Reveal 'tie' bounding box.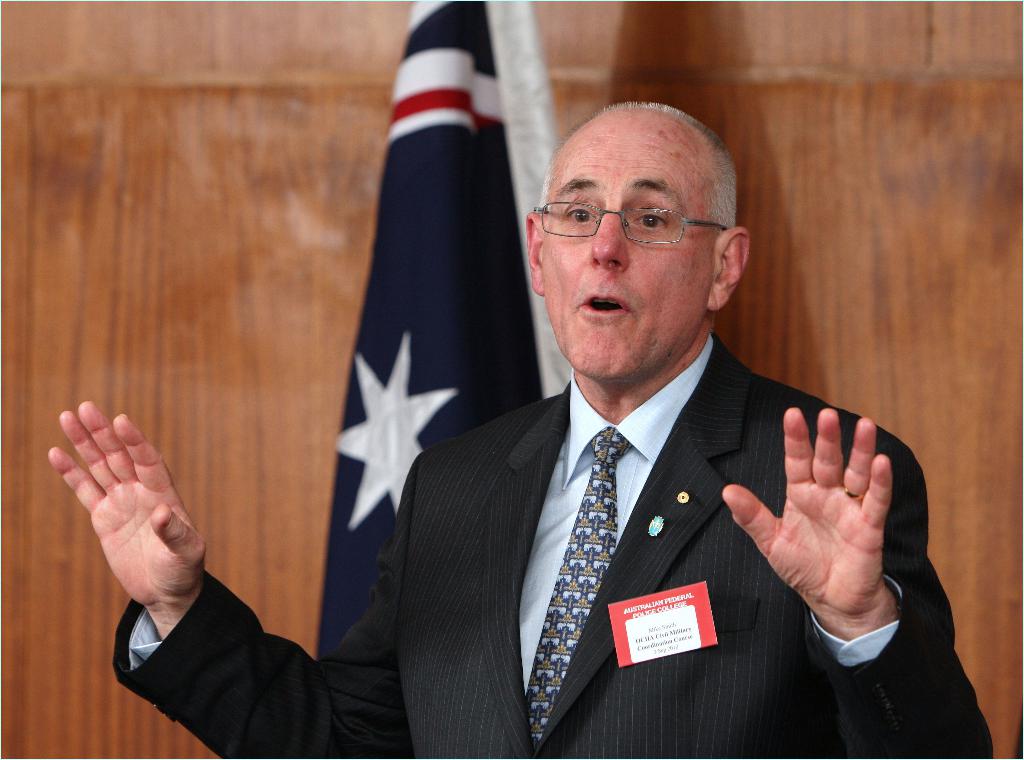
Revealed: locate(529, 420, 625, 759).
